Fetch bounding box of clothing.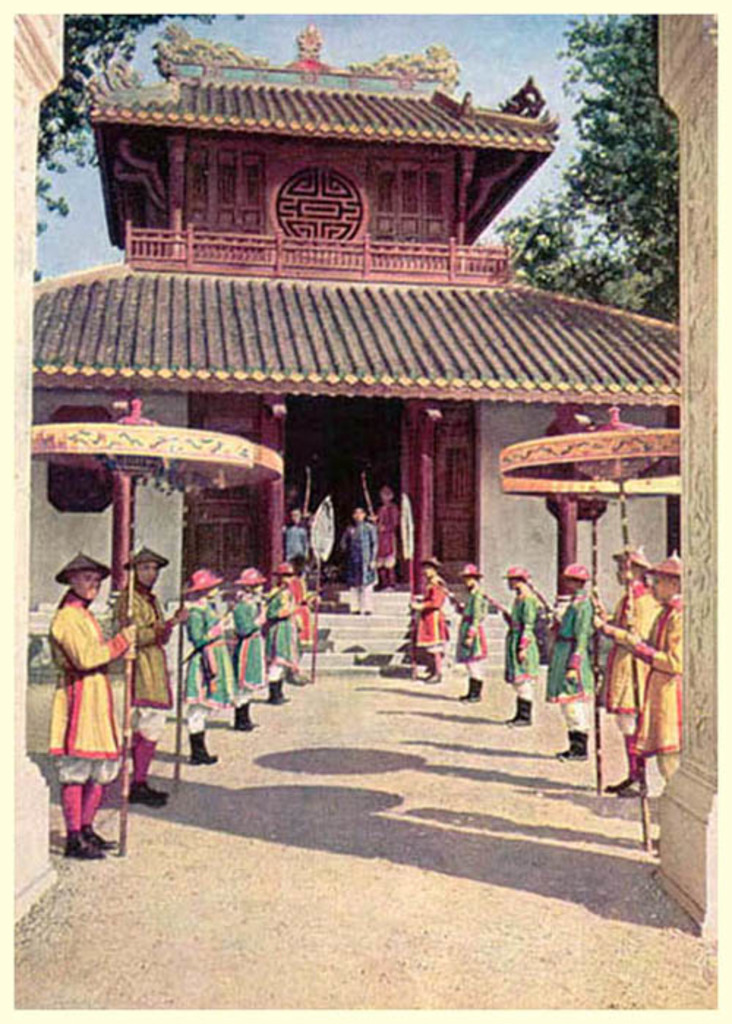
Bbox: 507:592:539:697.
